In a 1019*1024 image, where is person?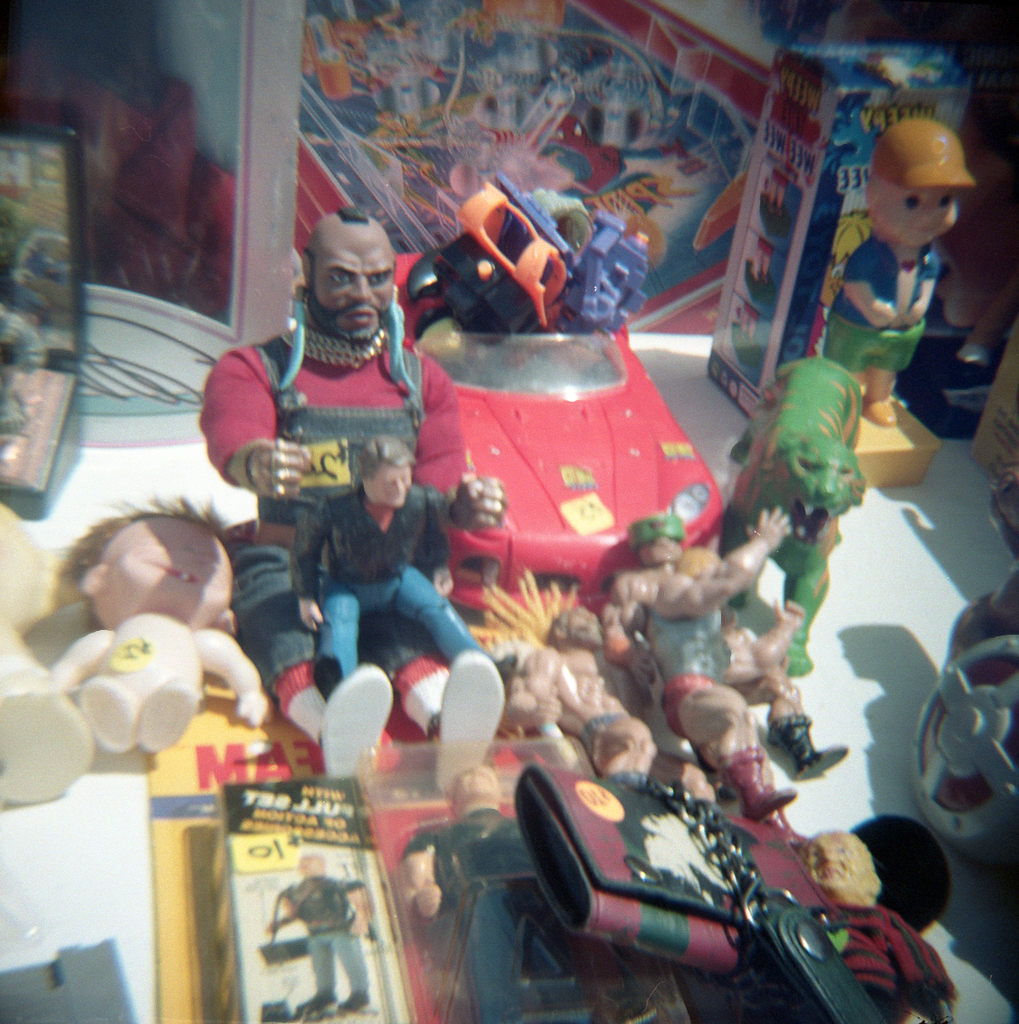
(827,126,976,435).
